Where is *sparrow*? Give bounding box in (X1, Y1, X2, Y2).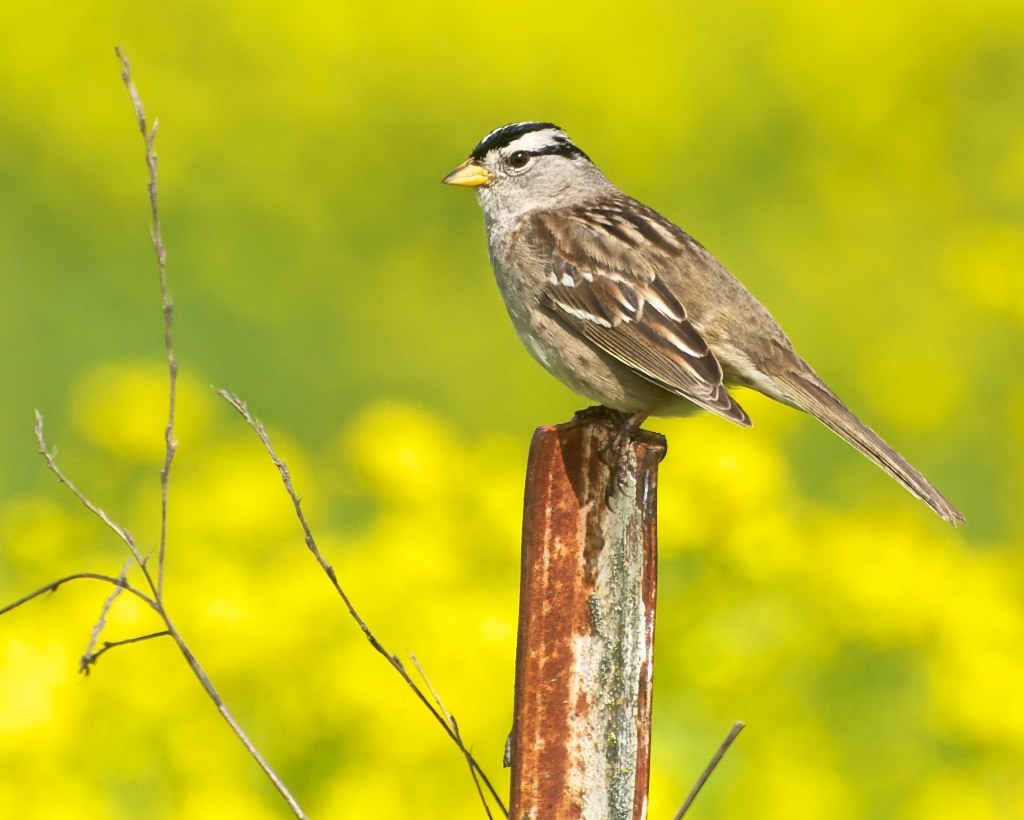
(436, 113, 965, 526).
